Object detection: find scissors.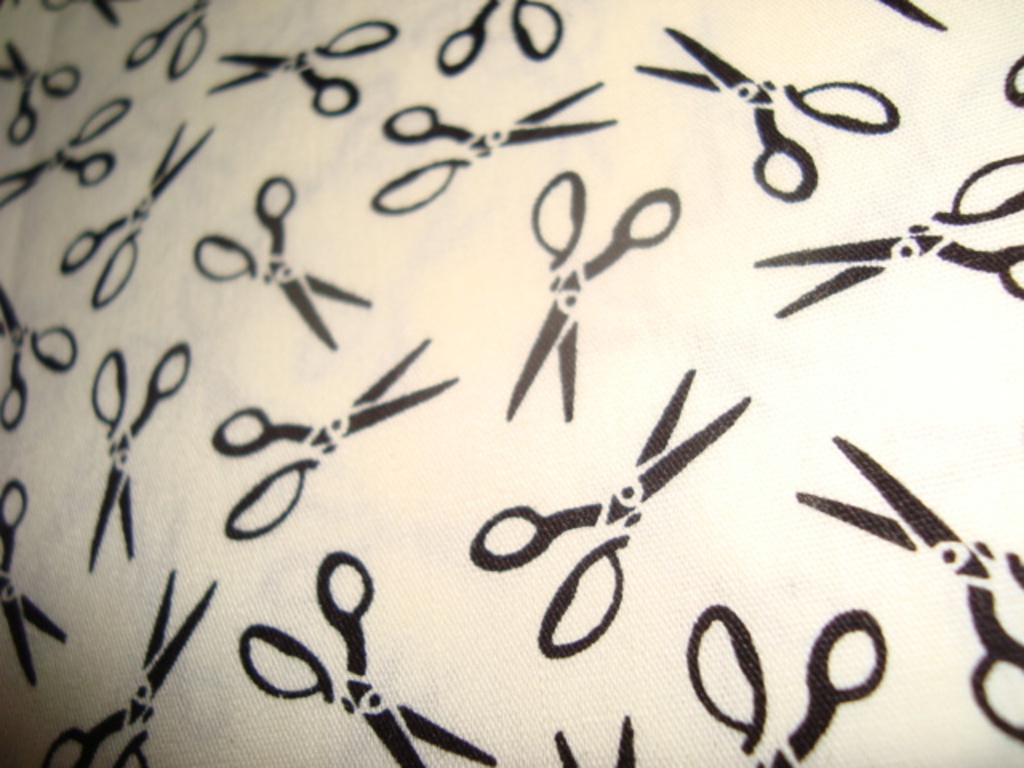
<bbox>754, 160, 1022, 322</bbox>.
